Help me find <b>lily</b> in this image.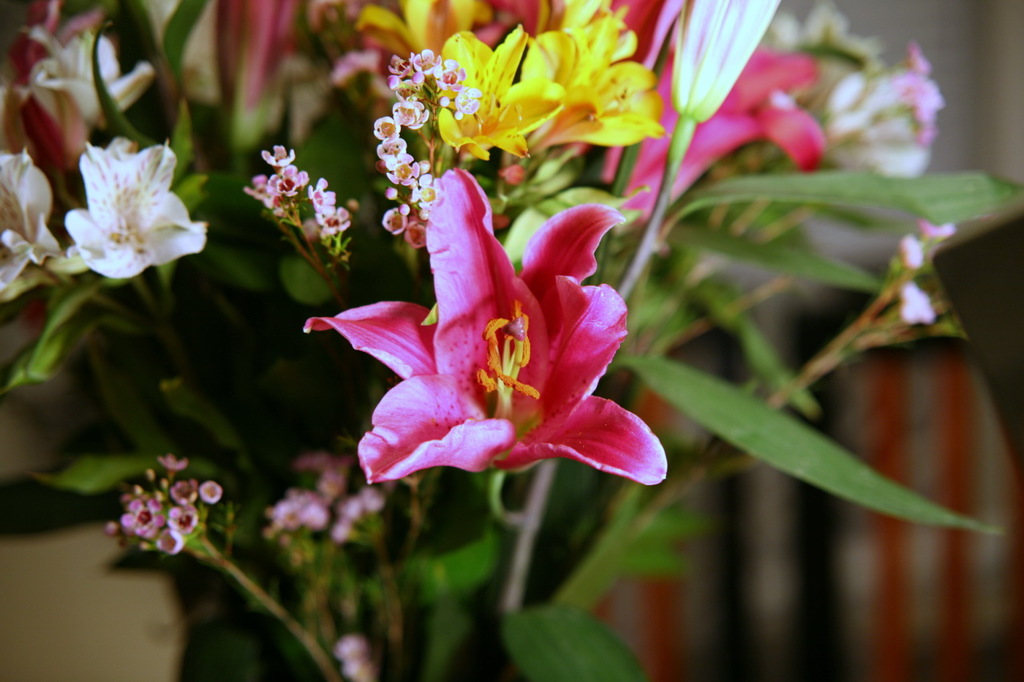
Found it: 45/133/209/287.
